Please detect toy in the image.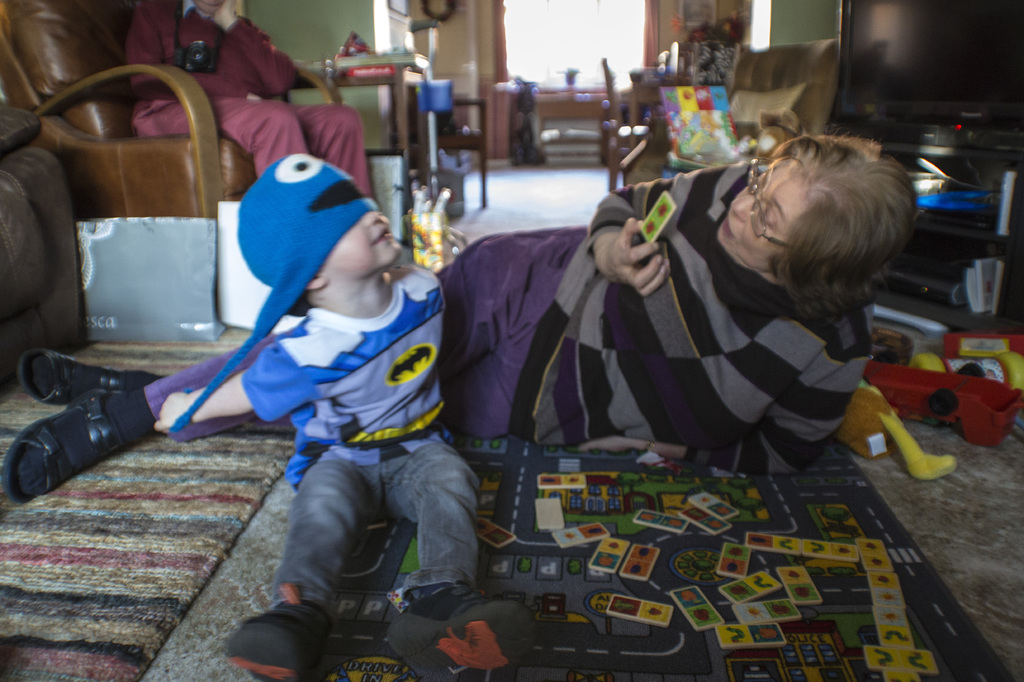
[748,530,876,562].
